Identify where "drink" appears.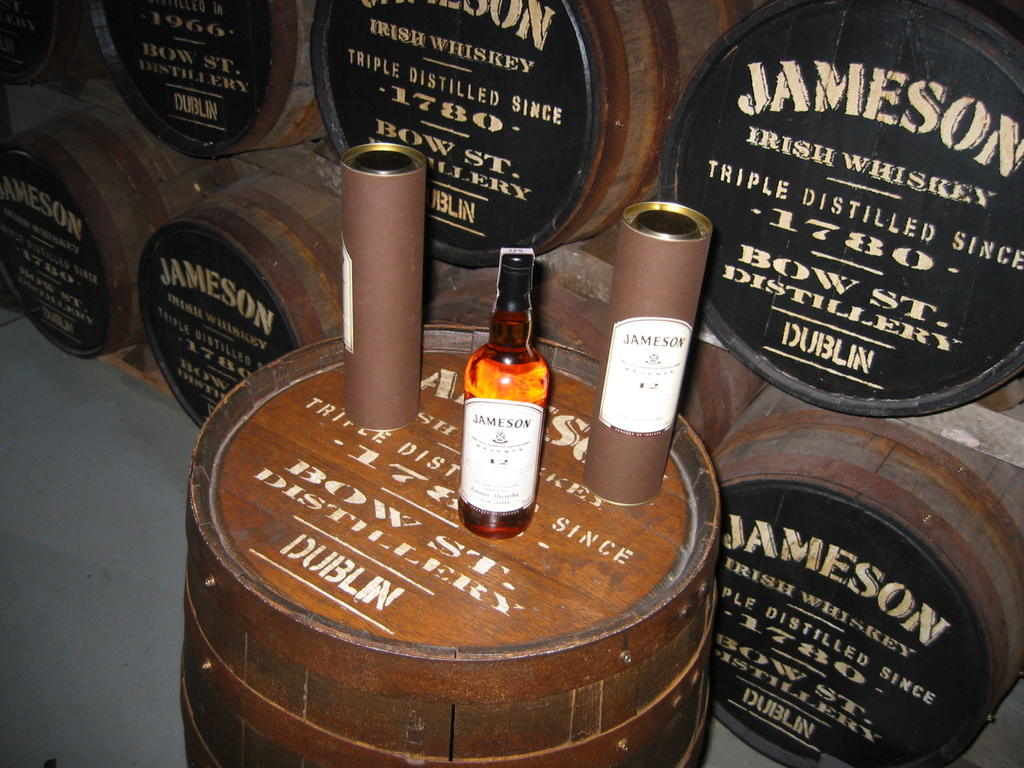
Appears at <bbox>459, 268, 543, 541</bbox>.
